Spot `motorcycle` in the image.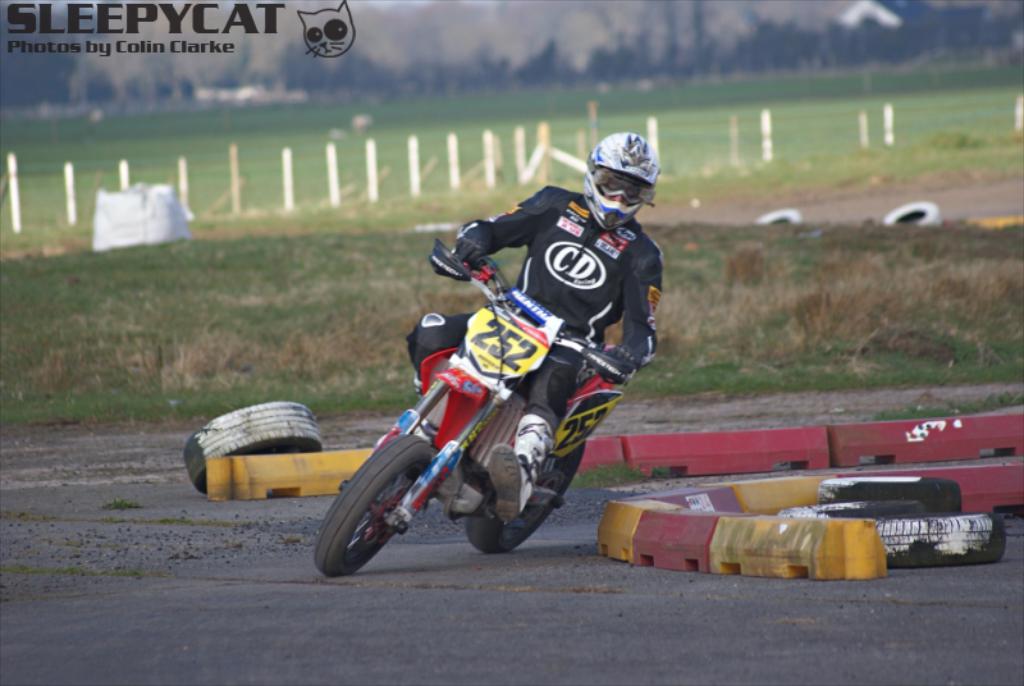
`motorcycle` found at l=306, t=229, r=644, b=582.
